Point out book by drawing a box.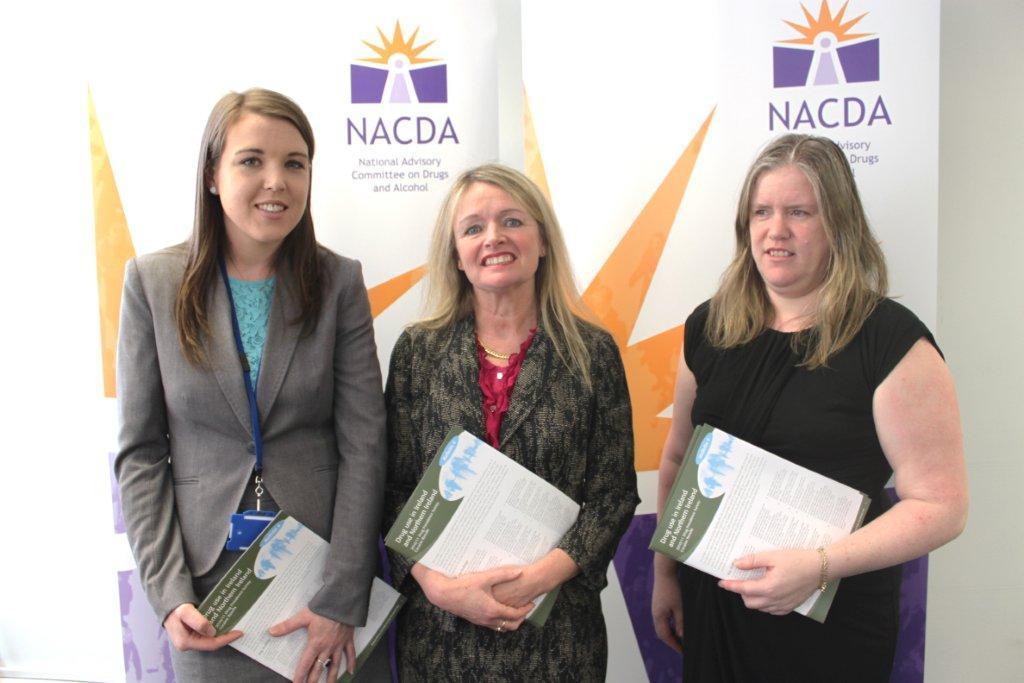
rect(643, 422, 872, 623).
